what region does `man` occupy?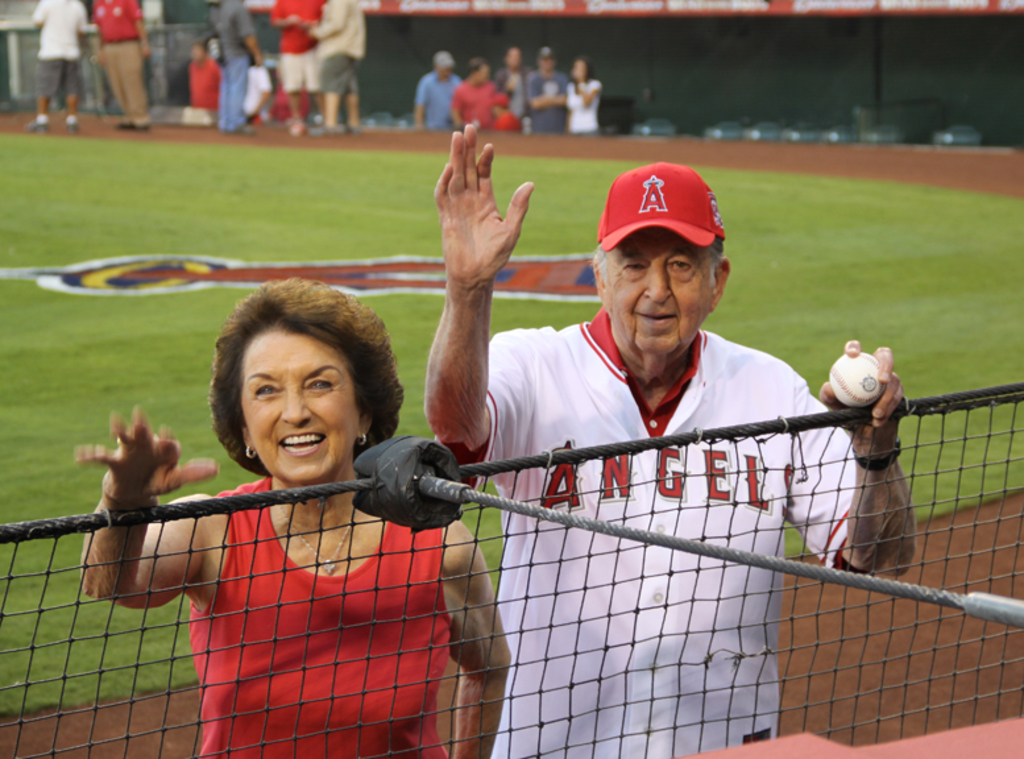
453:58:503:129.
